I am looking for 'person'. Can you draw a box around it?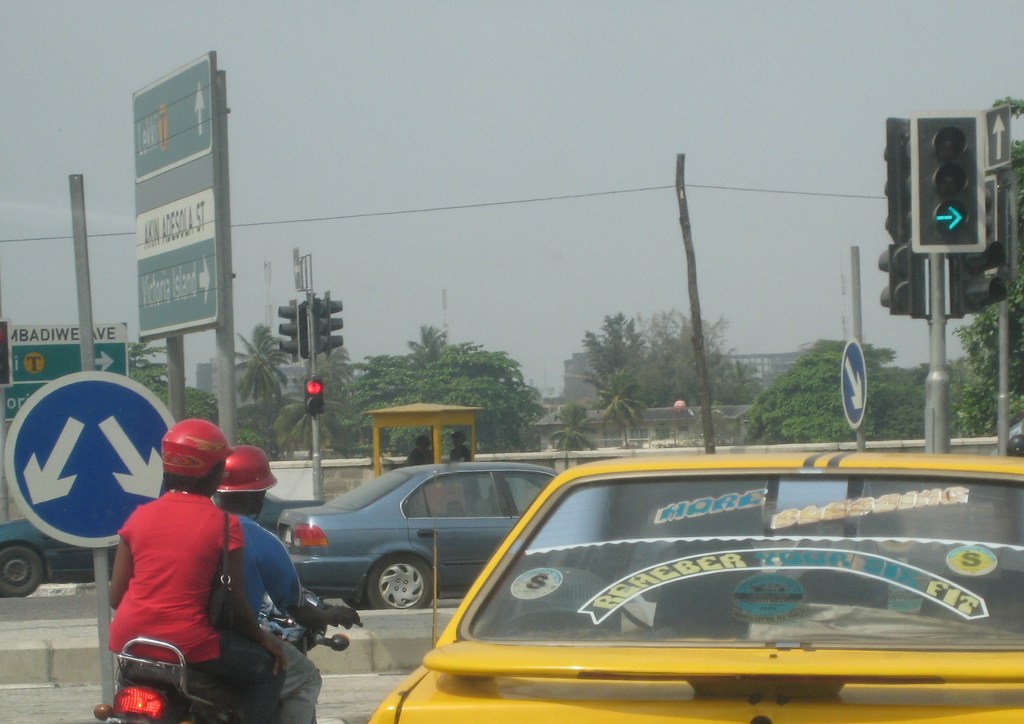
Sure, the bounding box is region(207, 441, 351, 723).
